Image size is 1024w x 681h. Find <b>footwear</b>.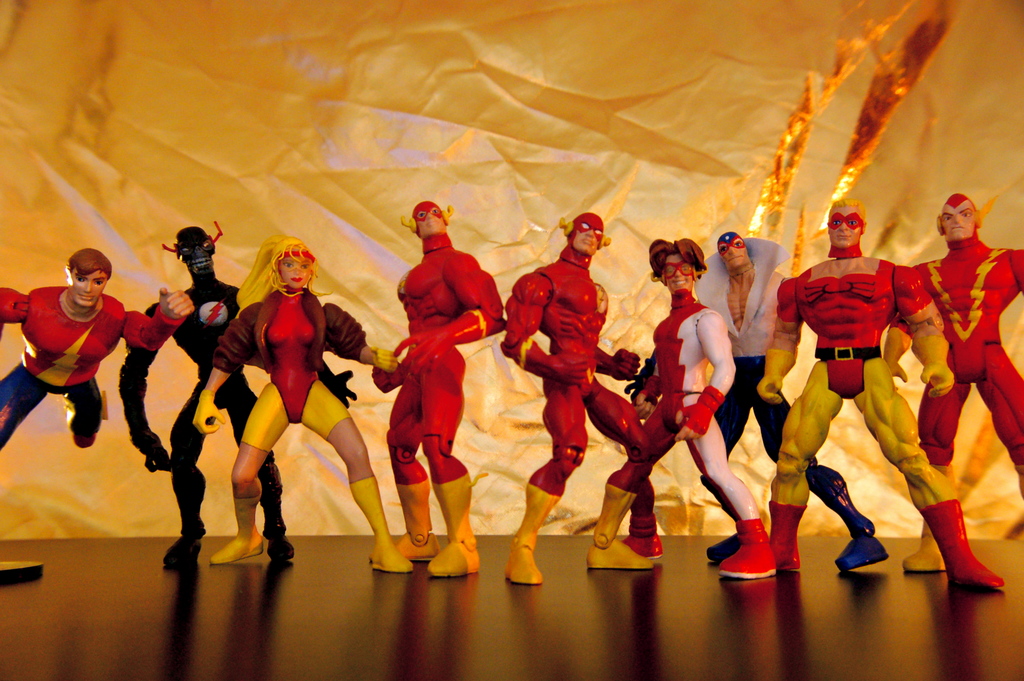
711, 528, 740, 562.
